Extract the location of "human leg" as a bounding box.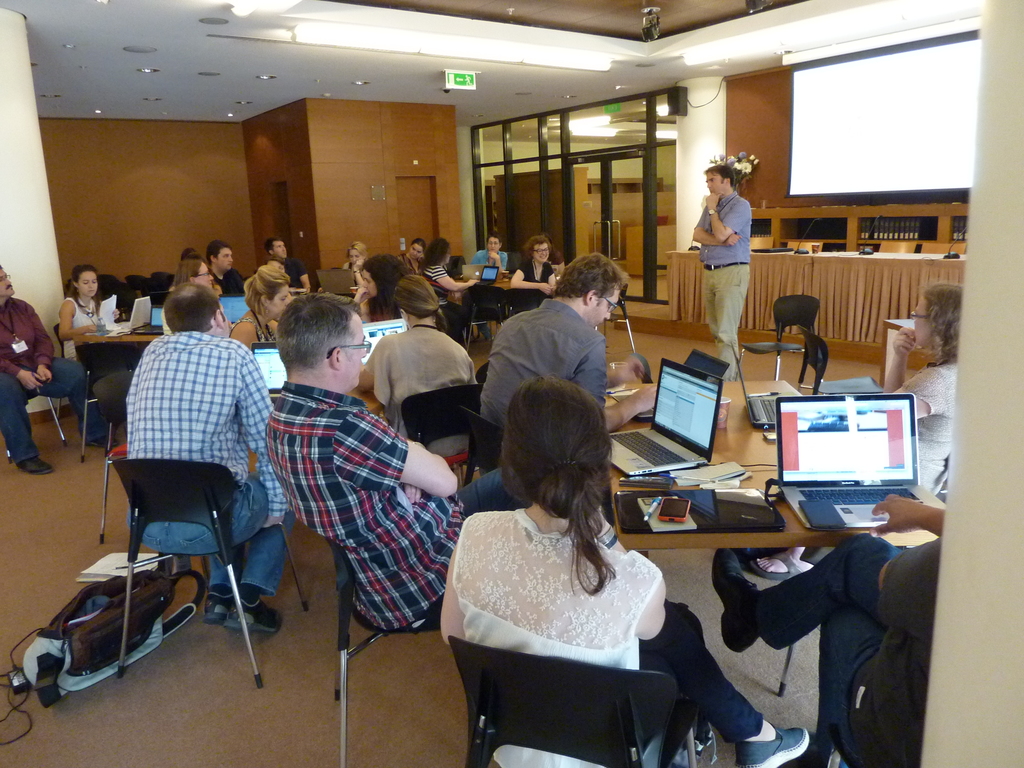
[193,468,303,636].
